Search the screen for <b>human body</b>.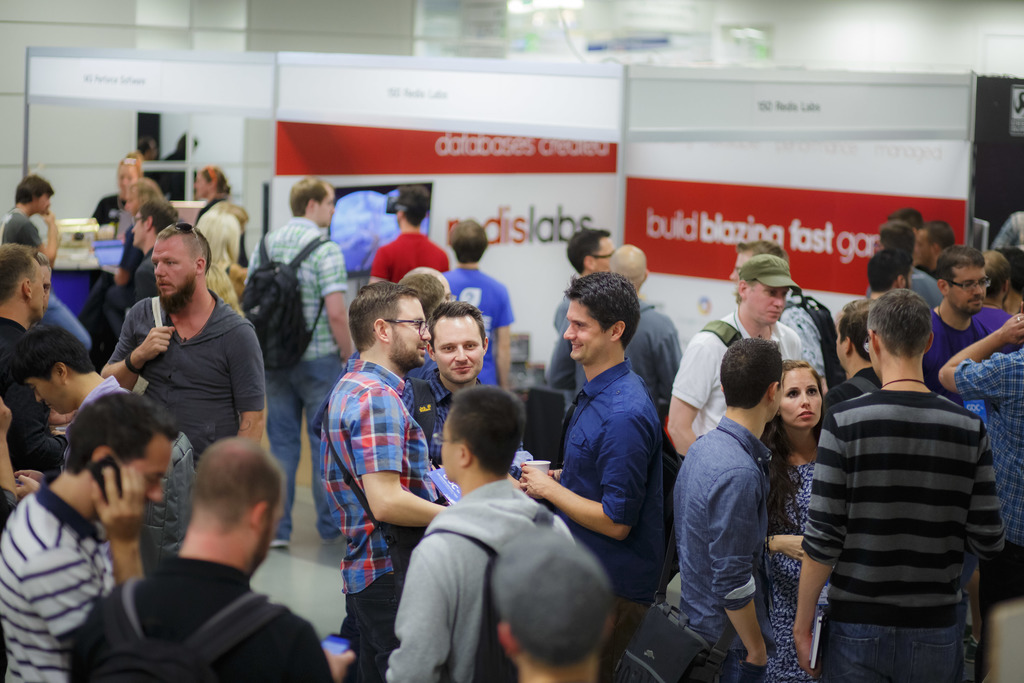
Found at rect(995, 208, 1023, 251).
